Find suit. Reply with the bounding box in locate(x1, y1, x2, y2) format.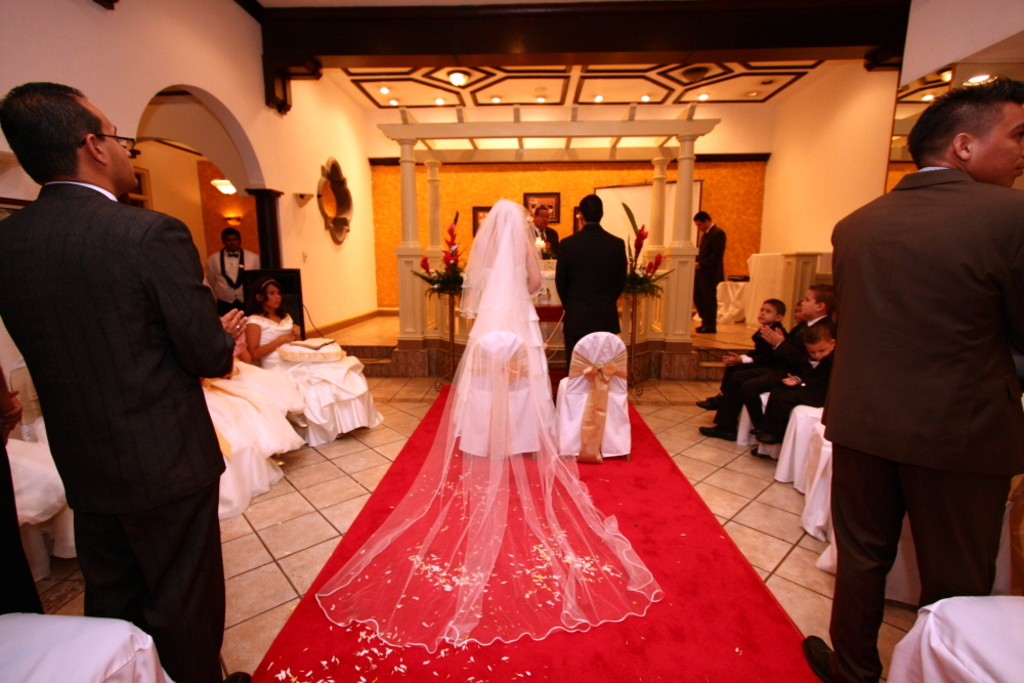
locate(760, 355, 833, 428).
